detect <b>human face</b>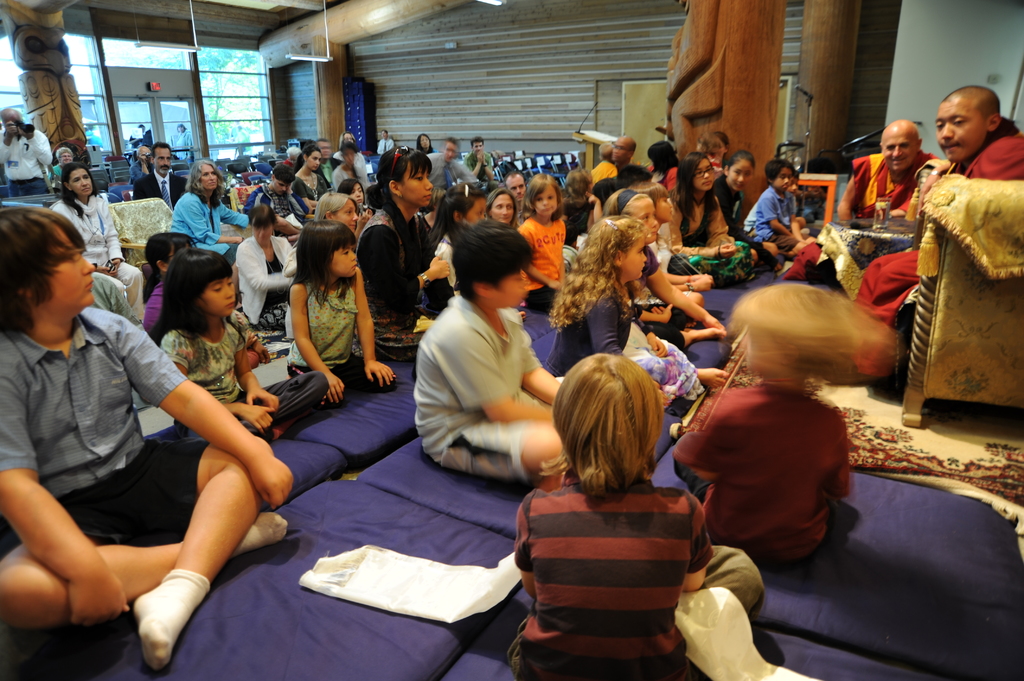
200,161,218,189
